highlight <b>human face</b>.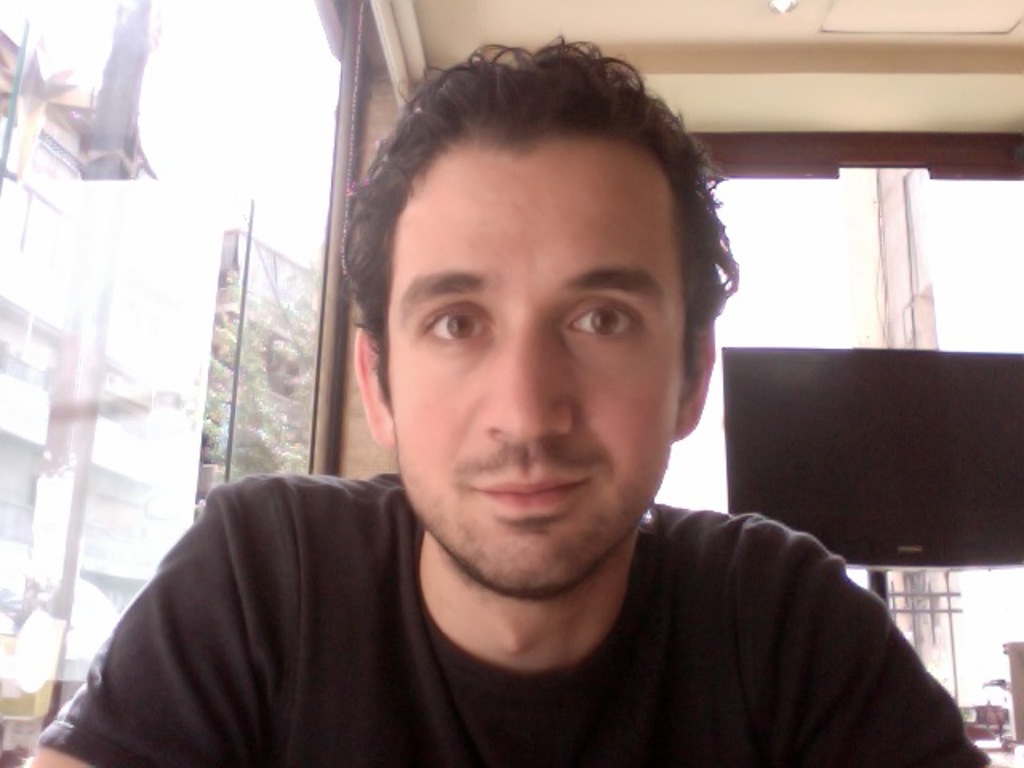
Highlighted region: <region>384, 131, 682, 600</region>.
